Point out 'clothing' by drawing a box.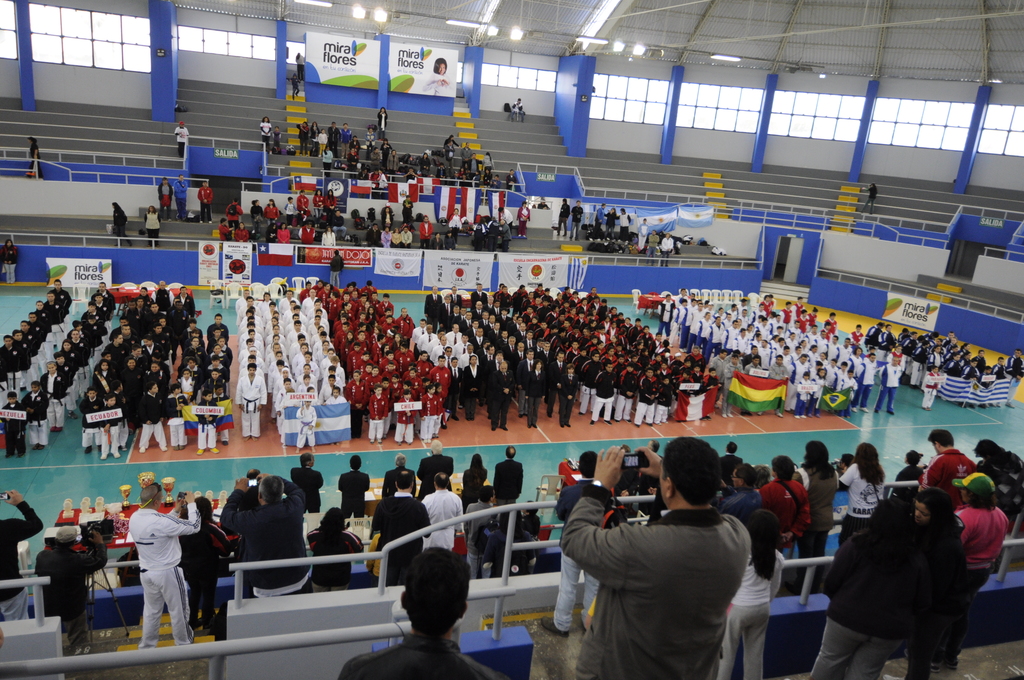
(763,473,810,542).
